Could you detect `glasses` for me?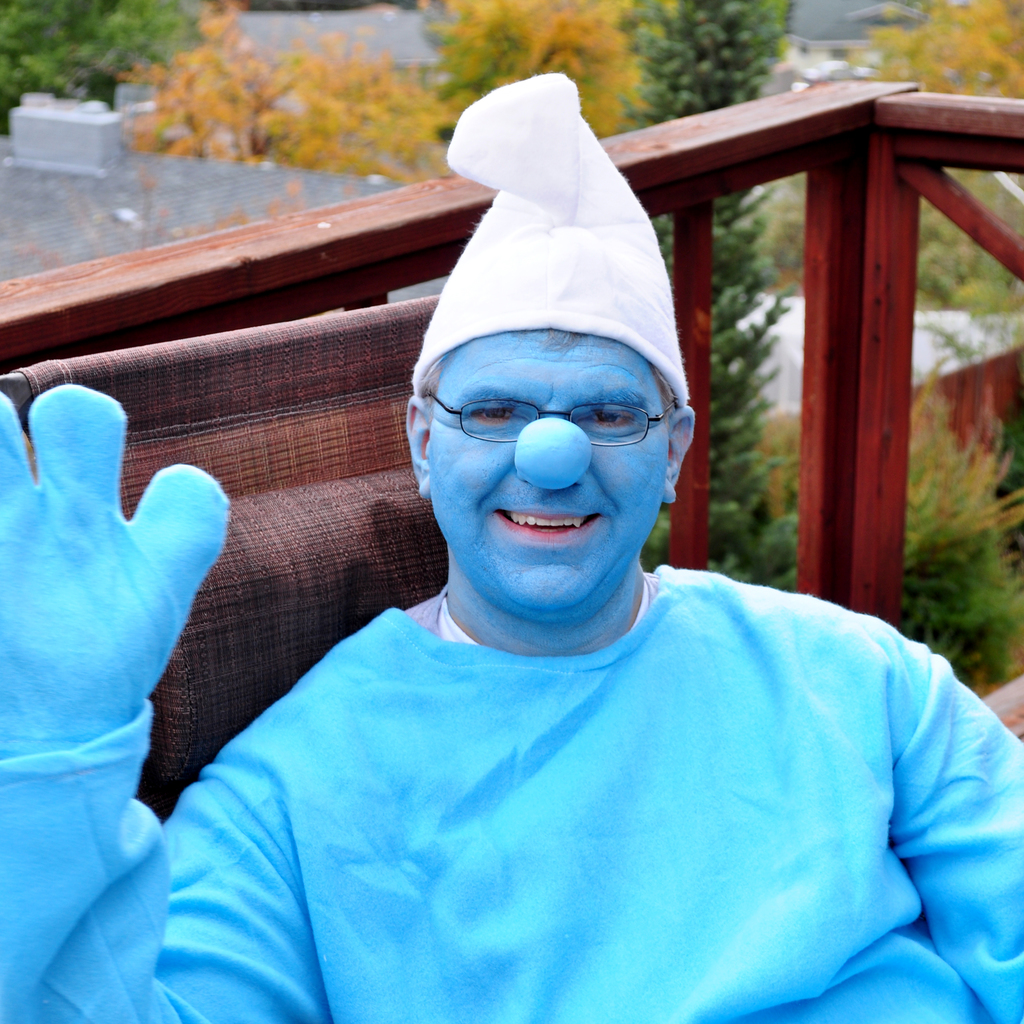
Detection result: (left=421, top=388, right=681, bottom=446).
